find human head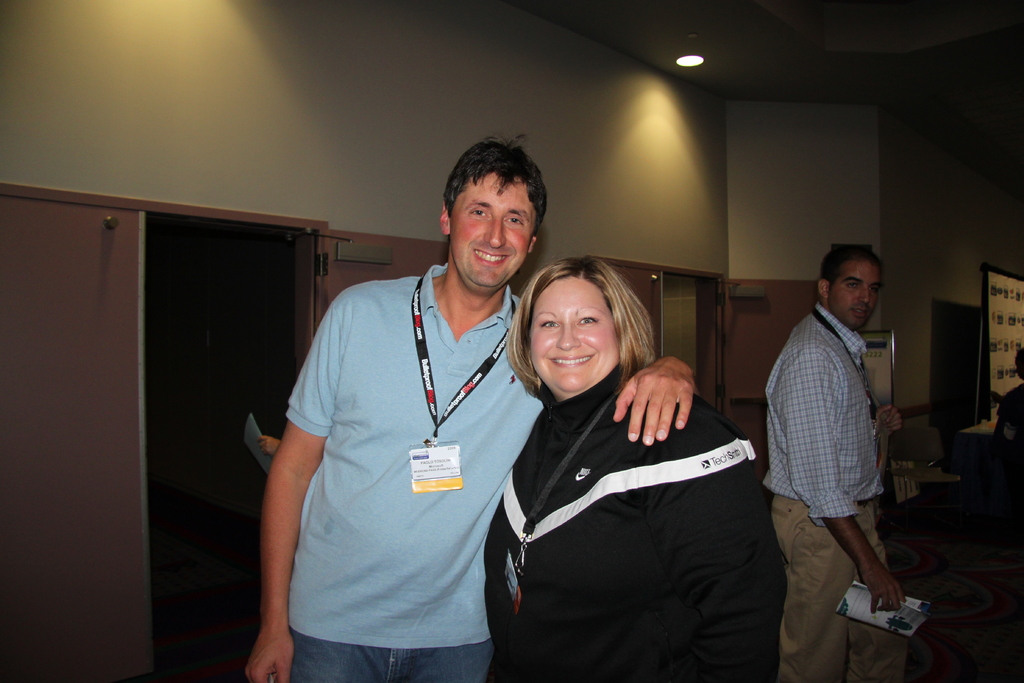
box(435, 131, 550, 296)
